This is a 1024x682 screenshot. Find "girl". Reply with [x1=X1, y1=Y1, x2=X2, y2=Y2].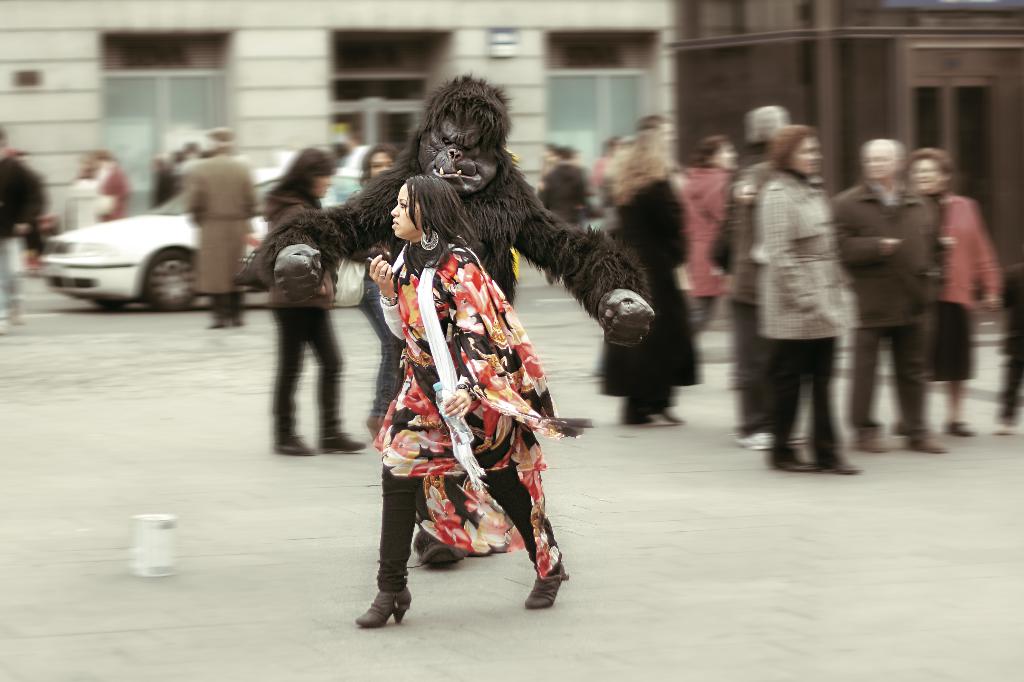
[x1=760, y1=125, x2=848, y2=474].
